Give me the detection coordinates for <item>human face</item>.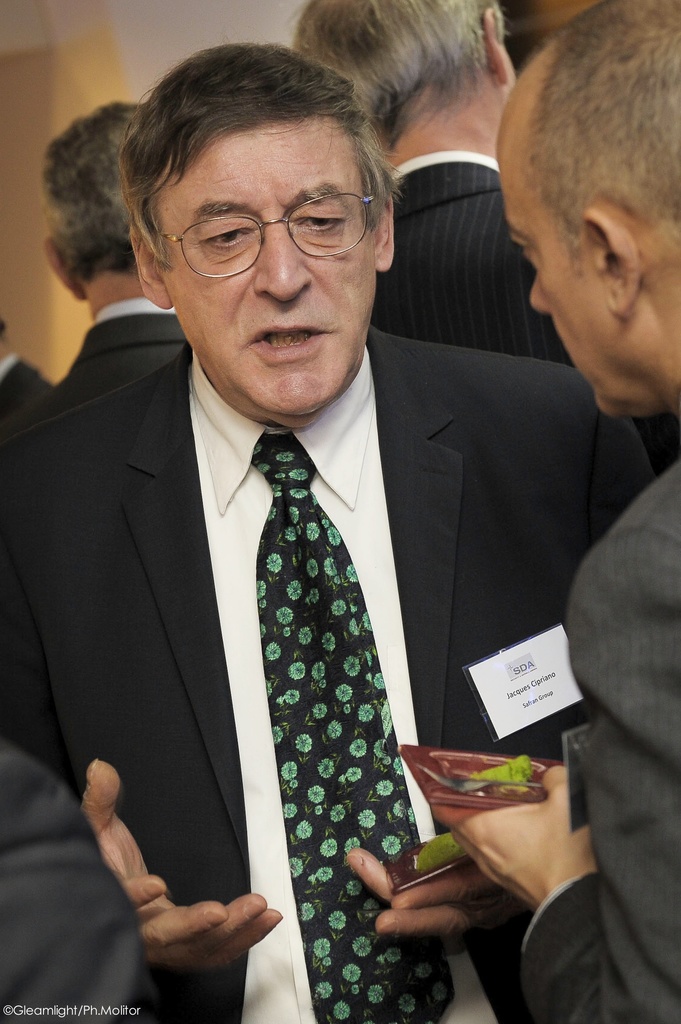
locate(507, 152, 619, 417).
